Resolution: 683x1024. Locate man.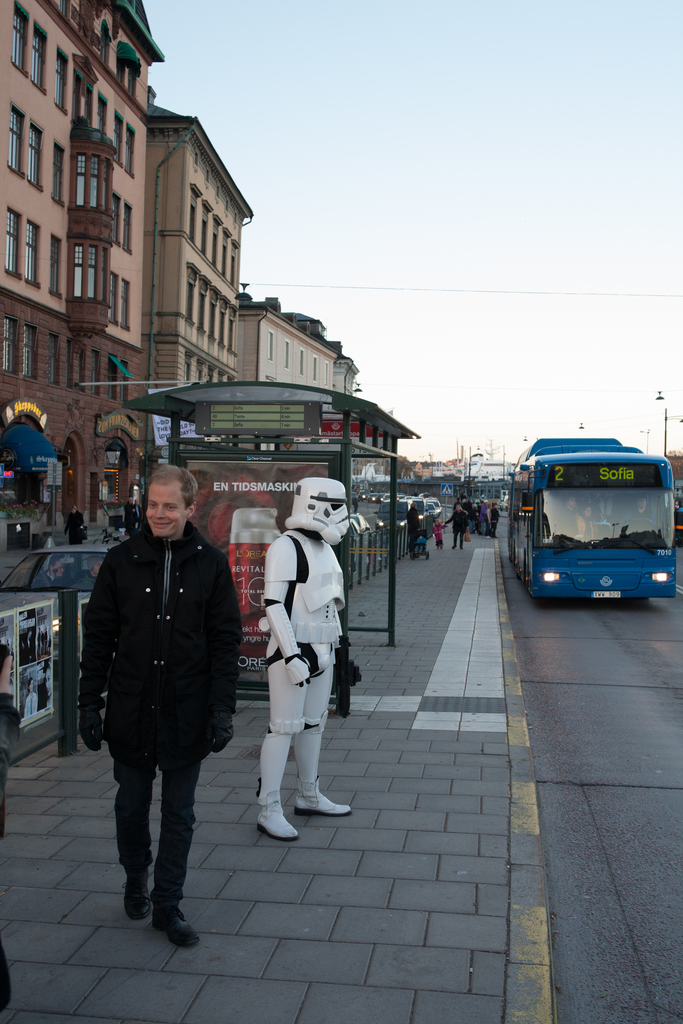
<region>625, 493, 658, 525</region>.
